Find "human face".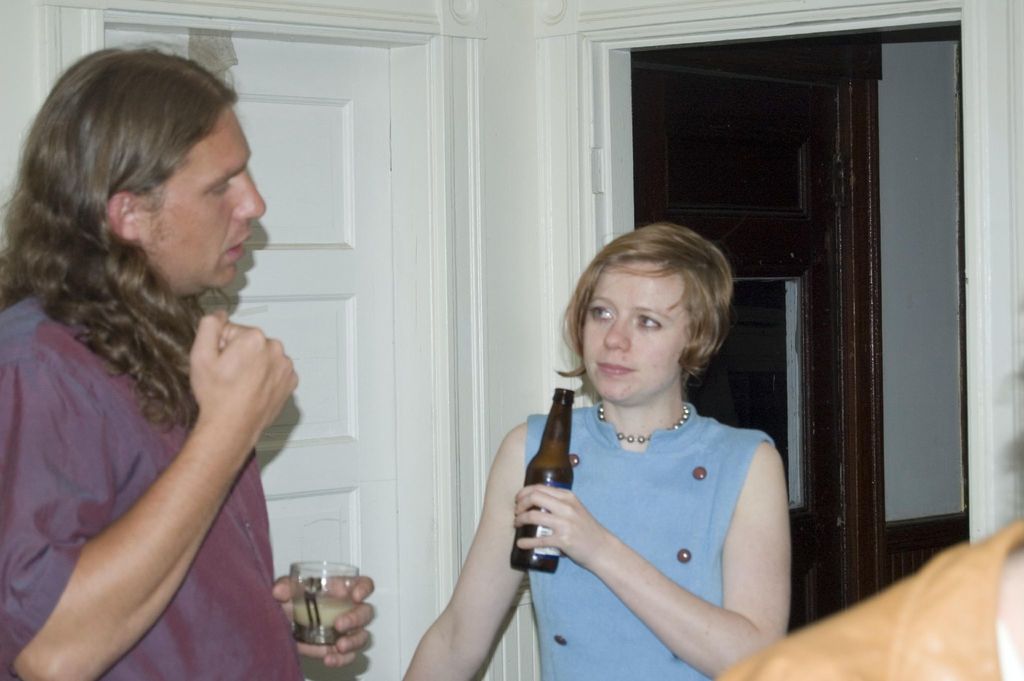
pyautogui.locateOnScreen(150, 99, 266, 292).
